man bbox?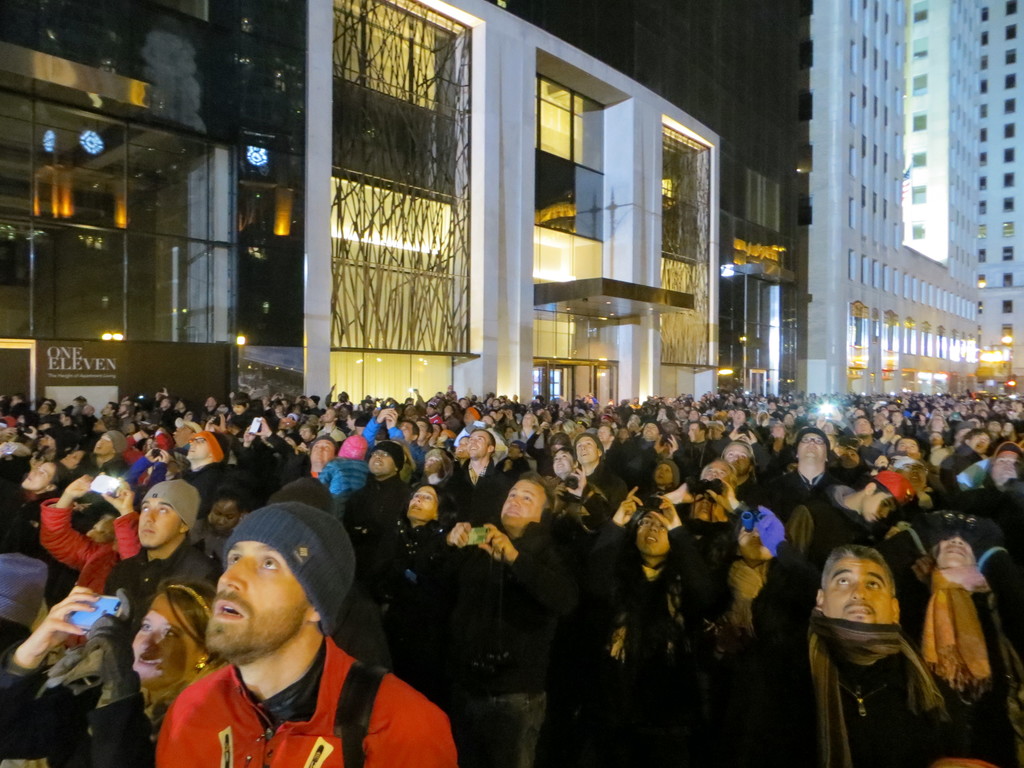
locate(721, 435, 769, 524)
